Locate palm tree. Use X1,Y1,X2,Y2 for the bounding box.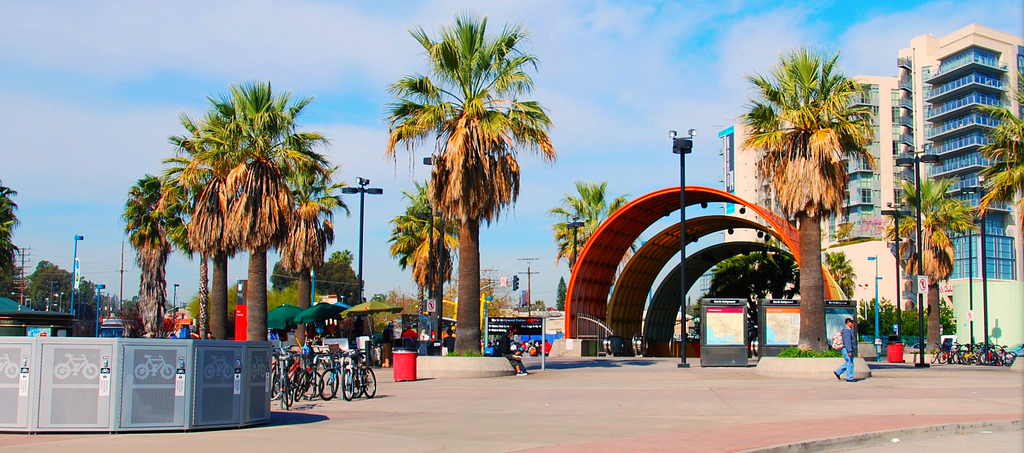
965,102,1023,202.
